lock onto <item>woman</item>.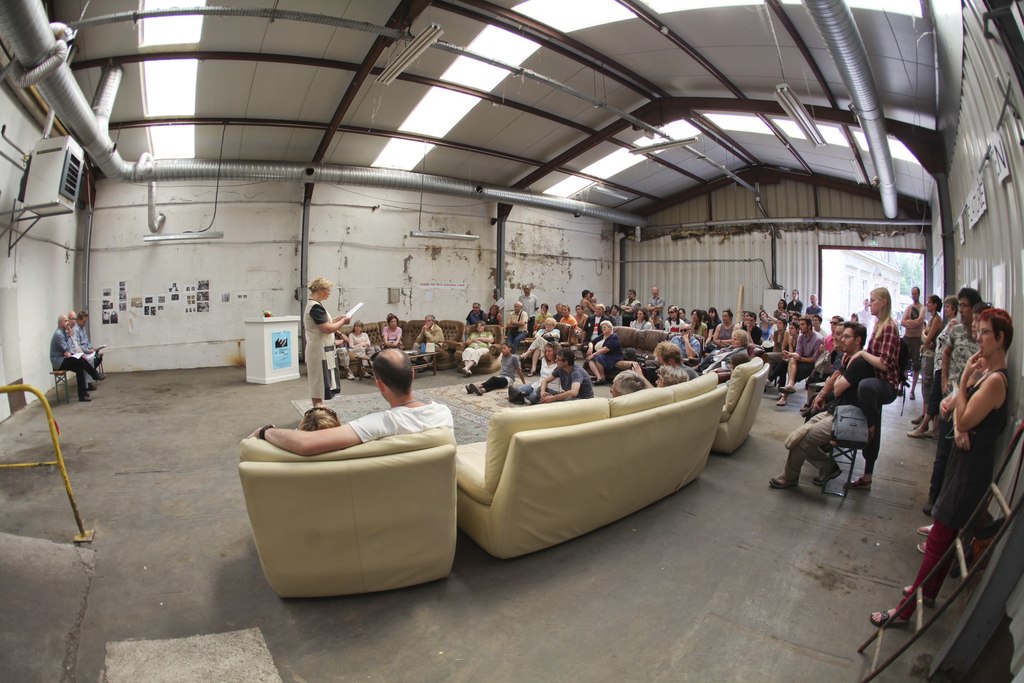
Locked: bbox=[872, 308, 1014, 630].
